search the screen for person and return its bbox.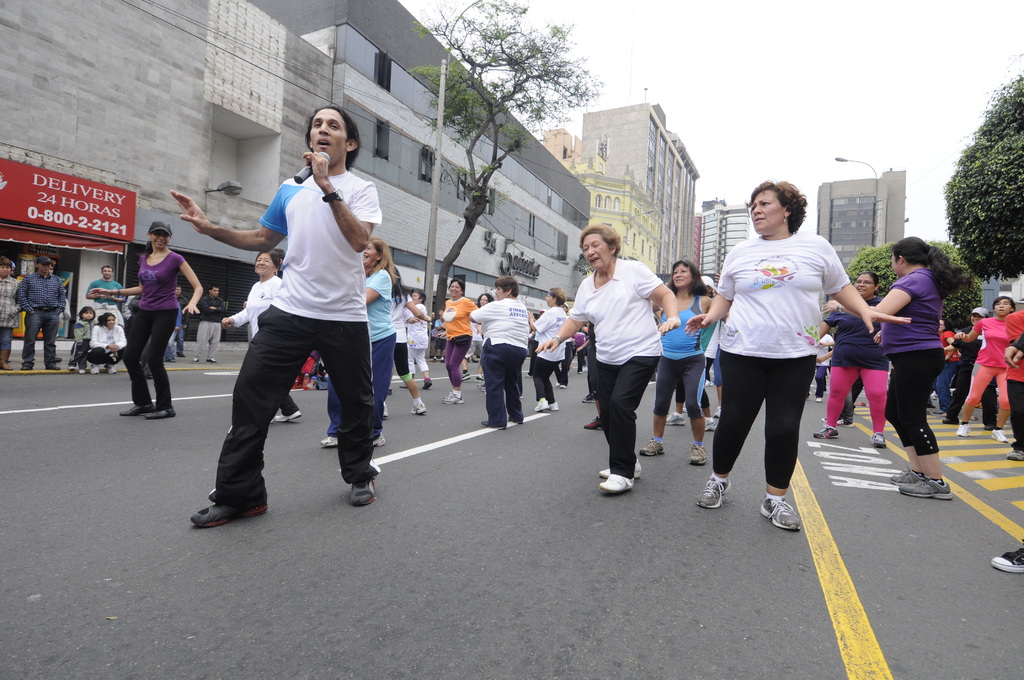
Found: (529,287,568,415).
